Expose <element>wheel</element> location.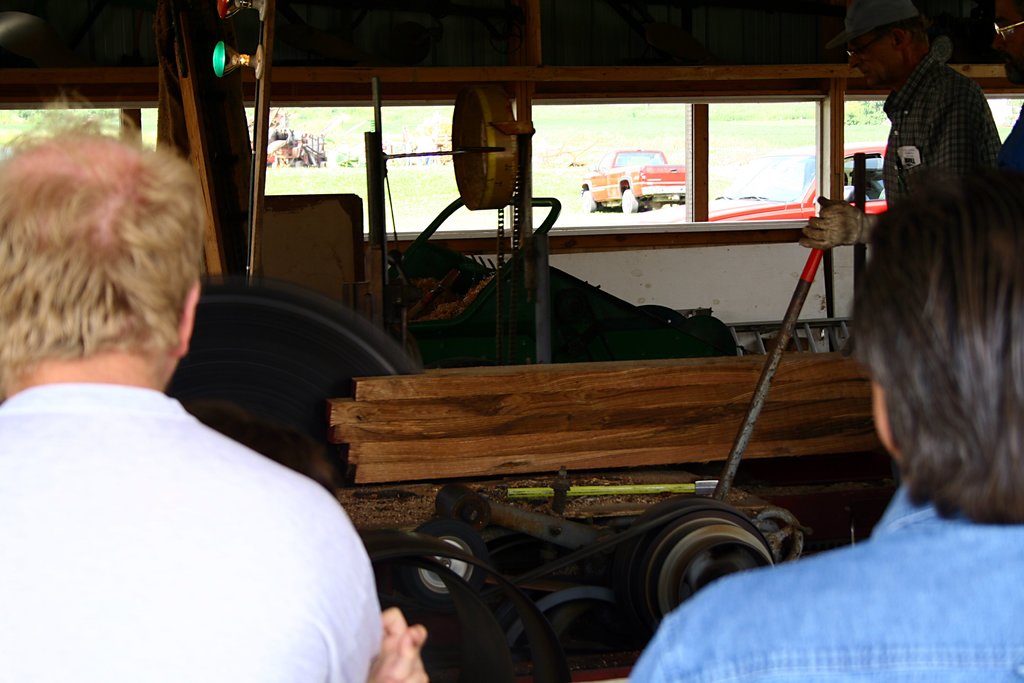
Exposed at {"left": 580, "top": 188, "right": 593, "bottom": 212}.
